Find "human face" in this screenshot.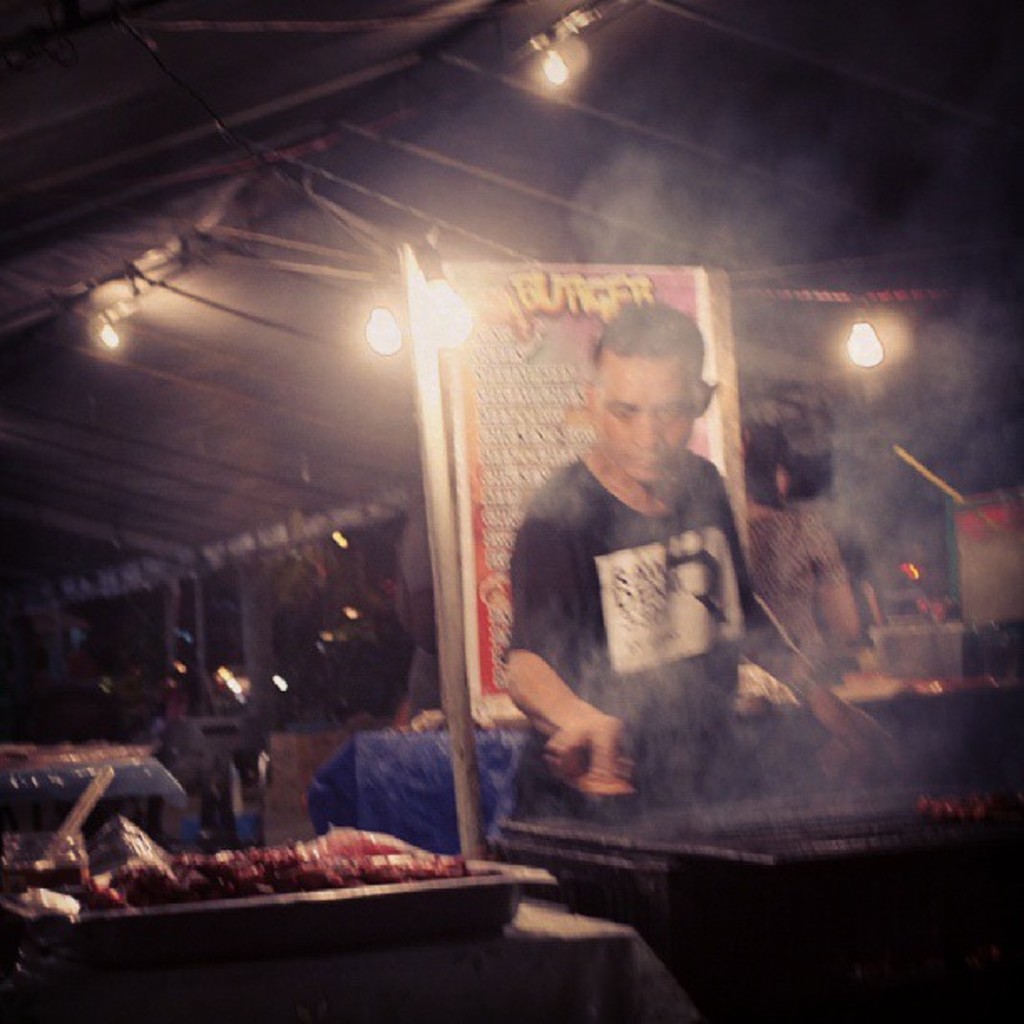
The bounding box for "human face" is [591, 355, 694, 482].
